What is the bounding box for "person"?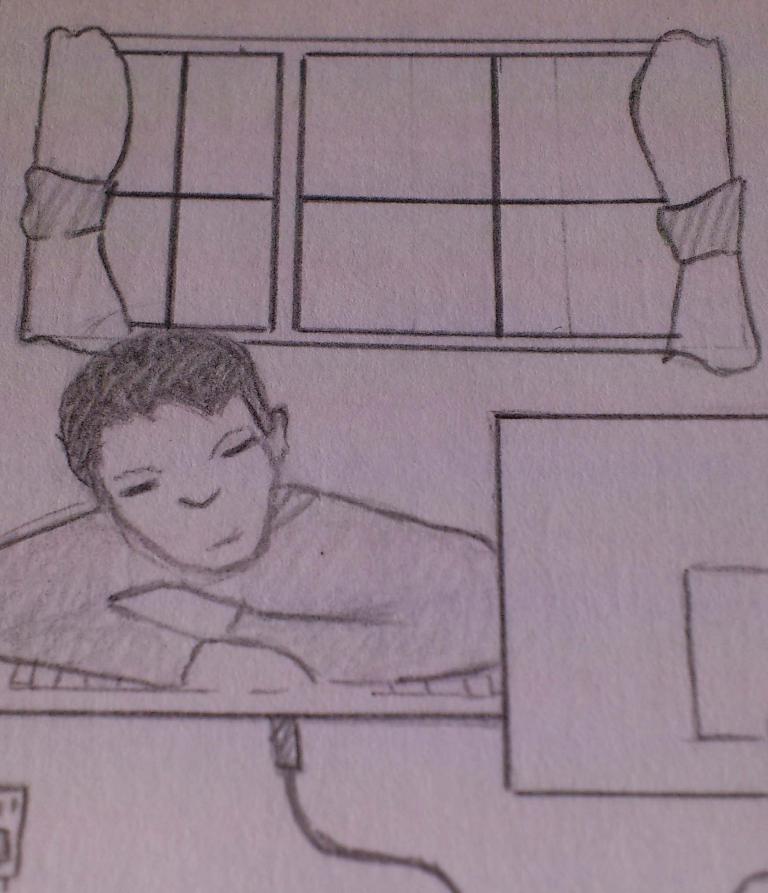
pyautogui.locateOnScreen(0, 323, 504, 695).
